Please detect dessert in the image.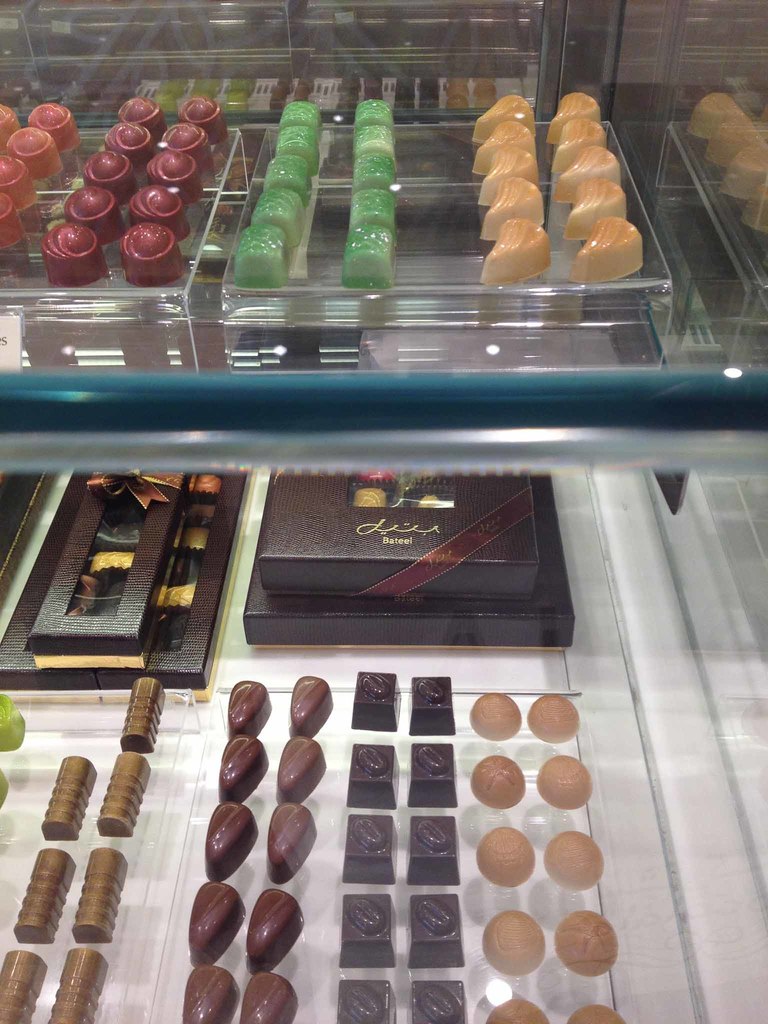
bbox(342, 893, 396, 964).
